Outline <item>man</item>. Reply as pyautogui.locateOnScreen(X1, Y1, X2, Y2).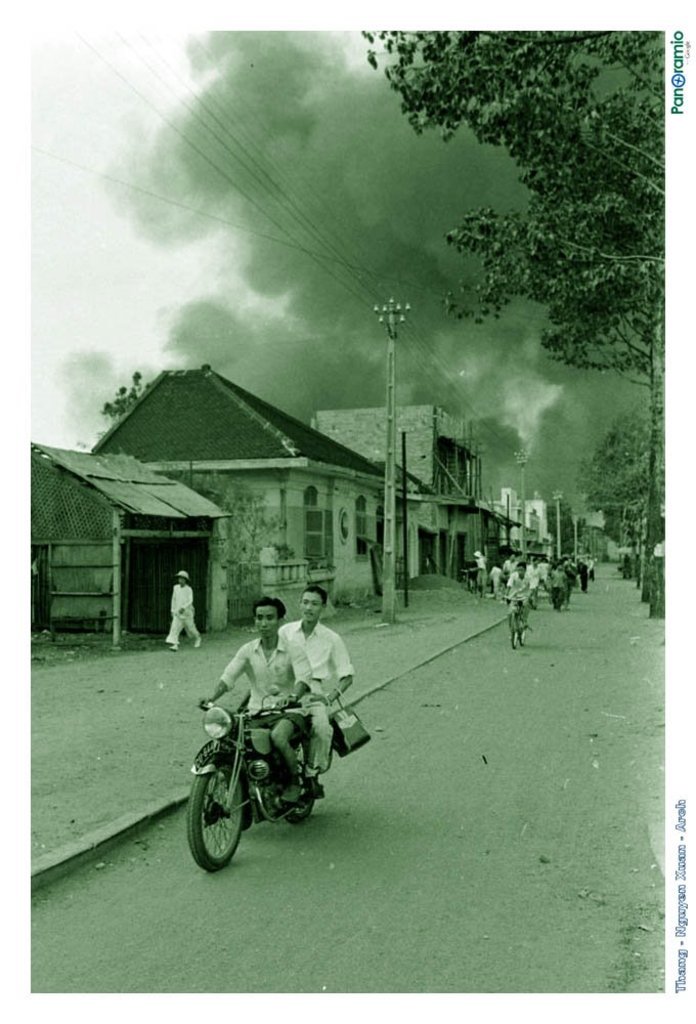
pyautogui.locateOnScreen(502, 558, 533, 636).
